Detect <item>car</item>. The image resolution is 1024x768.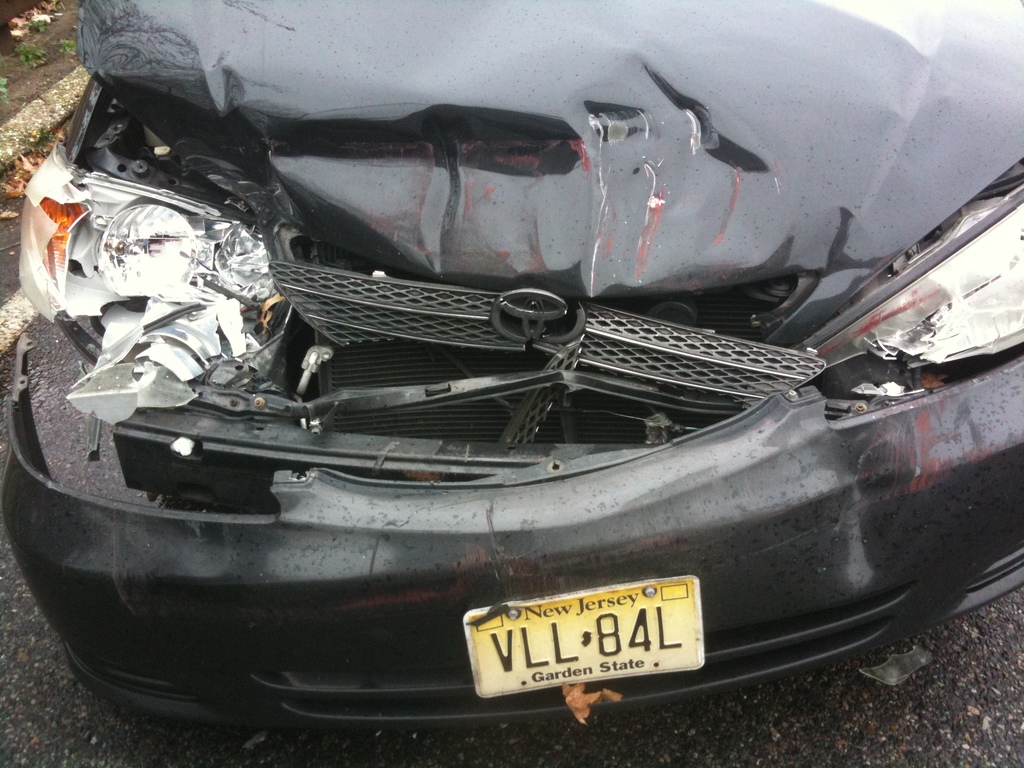
{"x1": 0, "y1": 29, "x2": 972, "y2": 760}.
